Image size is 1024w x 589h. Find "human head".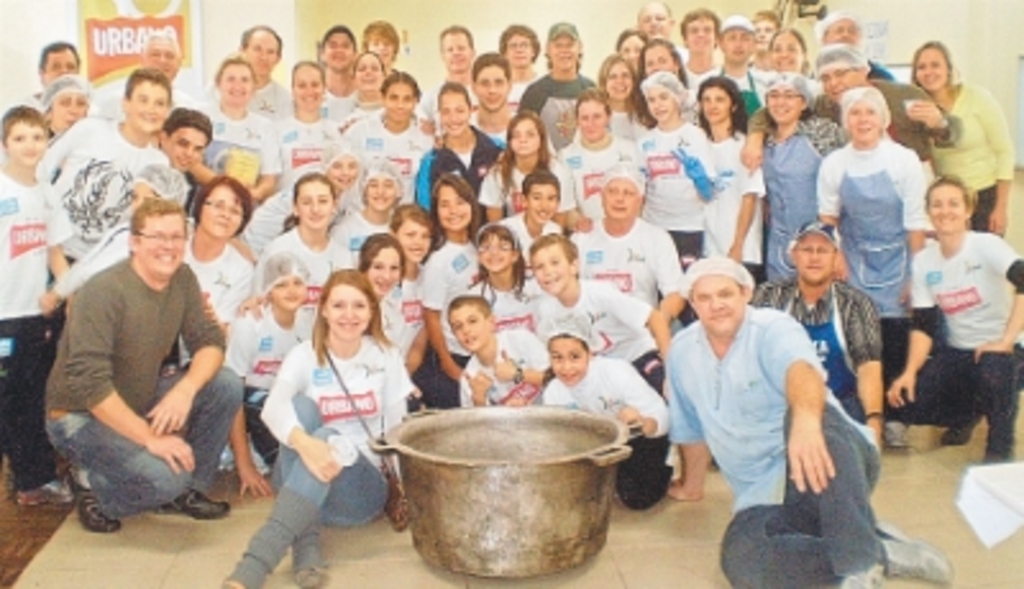
rect(220, 59, 256, 102).
